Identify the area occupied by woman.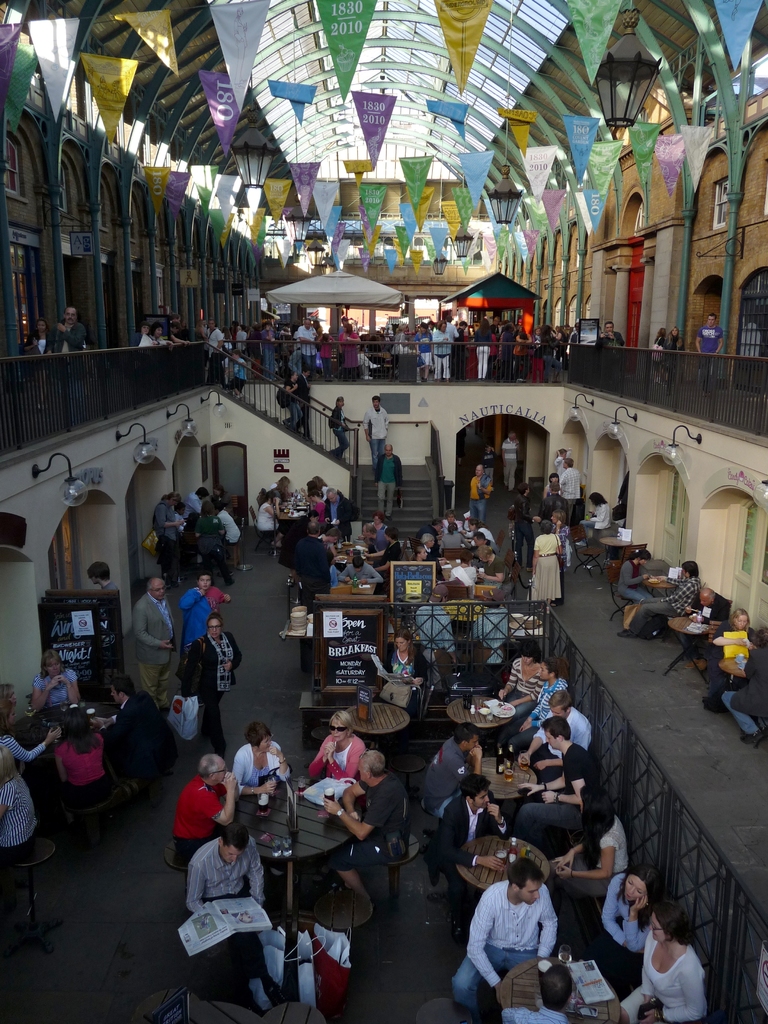
Area: region(179, 610, 242, 758).
